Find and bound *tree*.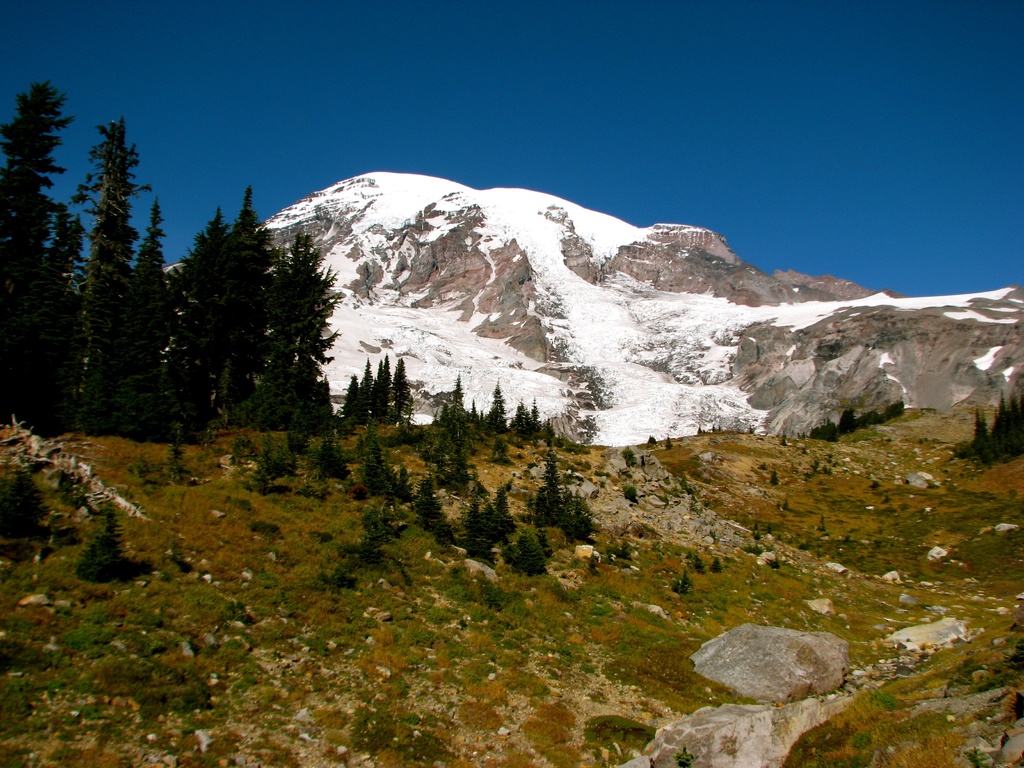
Bound: [620,484,639,500].
